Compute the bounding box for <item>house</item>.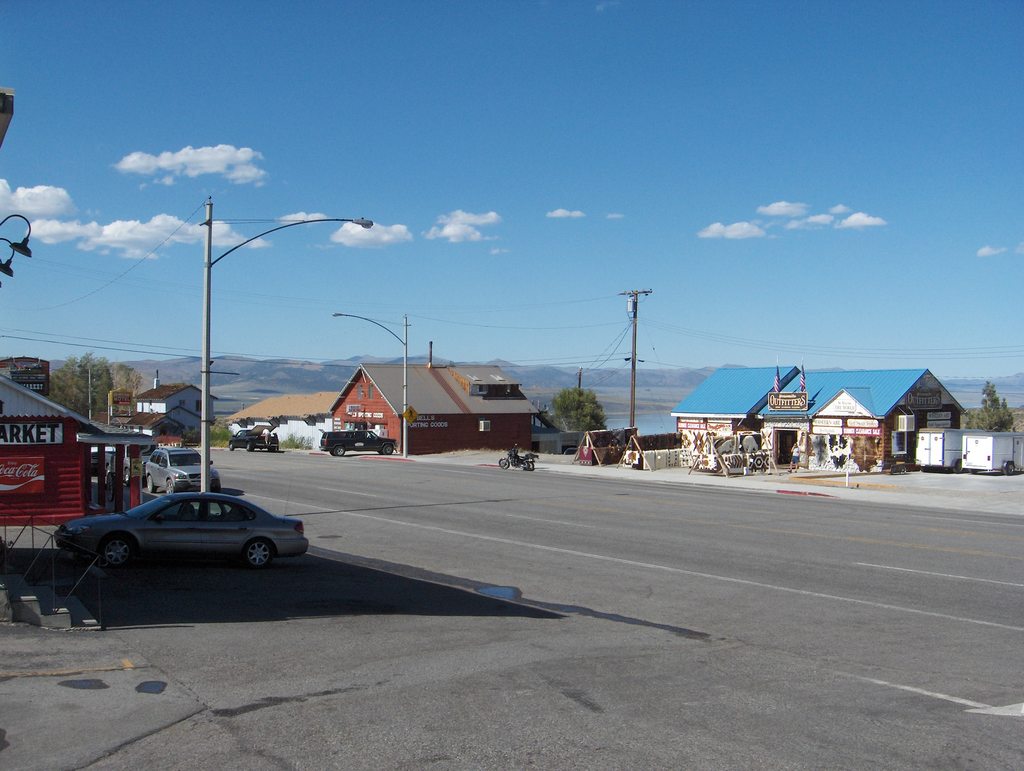
(3, 369, 149, 572).
